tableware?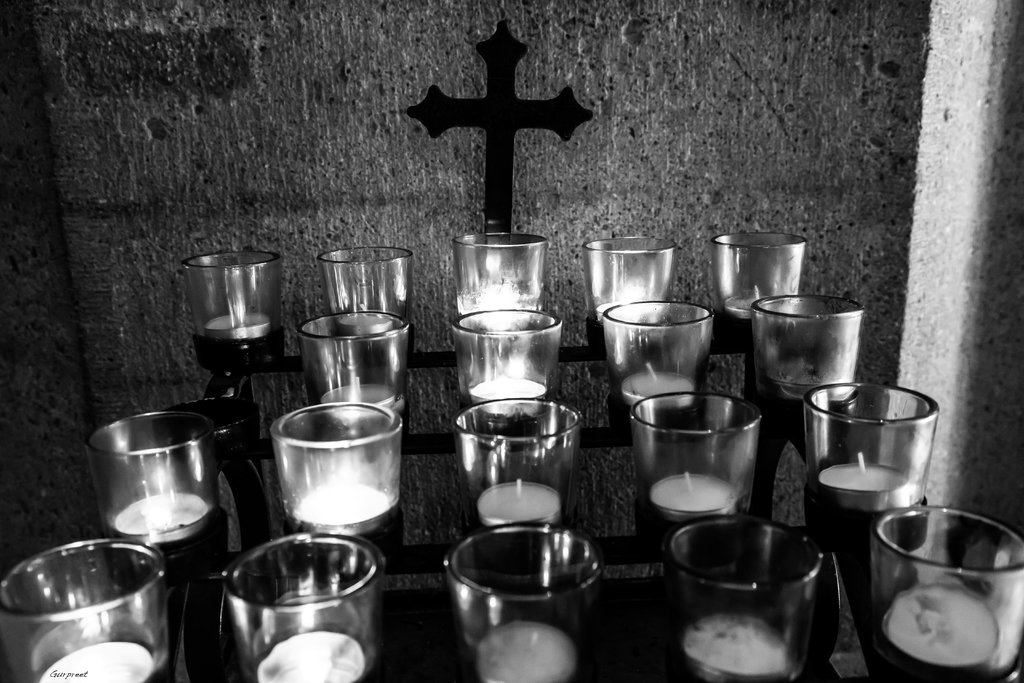
185,241,282,356
